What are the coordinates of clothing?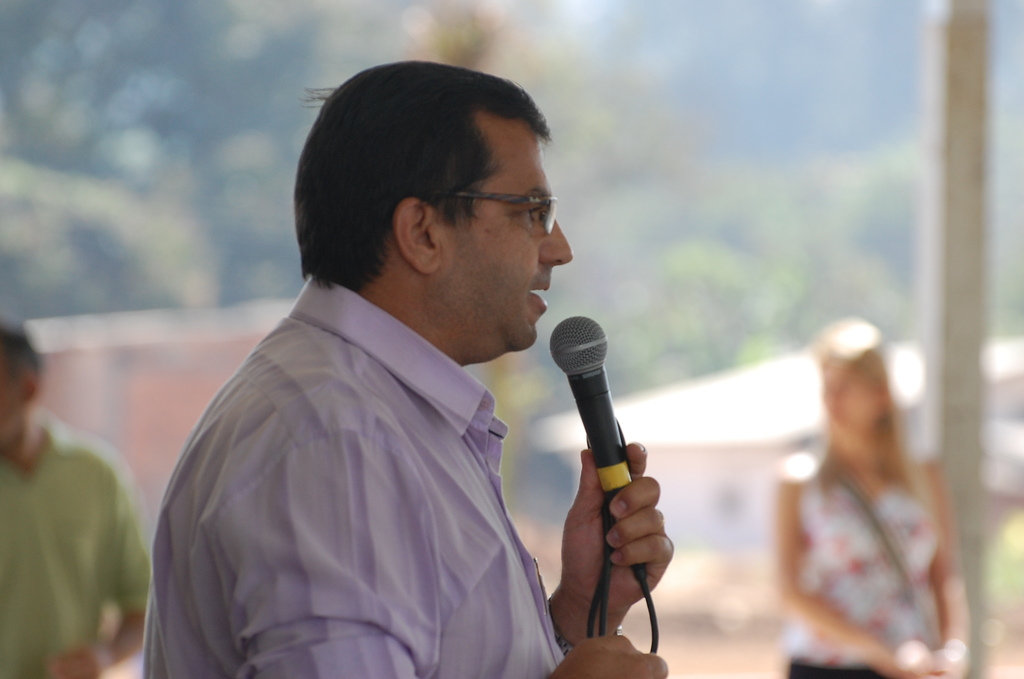
x1=790 y1=438 x2=946 y2=678.
